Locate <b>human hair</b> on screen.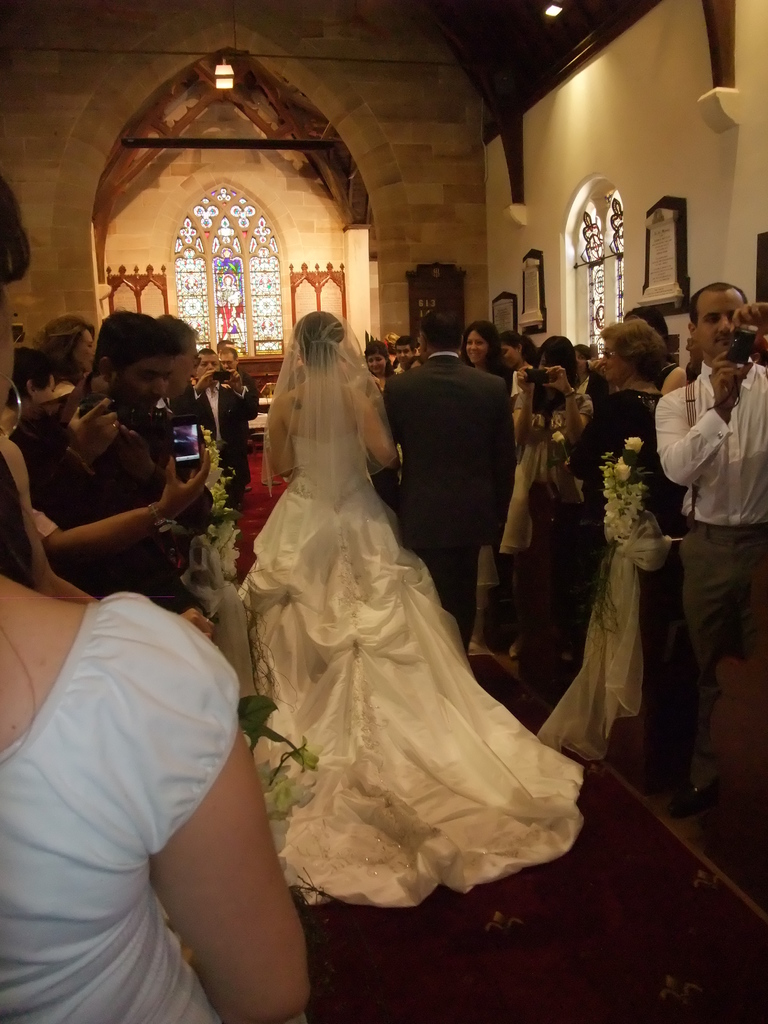
On screen at (x1=366, y1=337, x2=385, y2=364).
